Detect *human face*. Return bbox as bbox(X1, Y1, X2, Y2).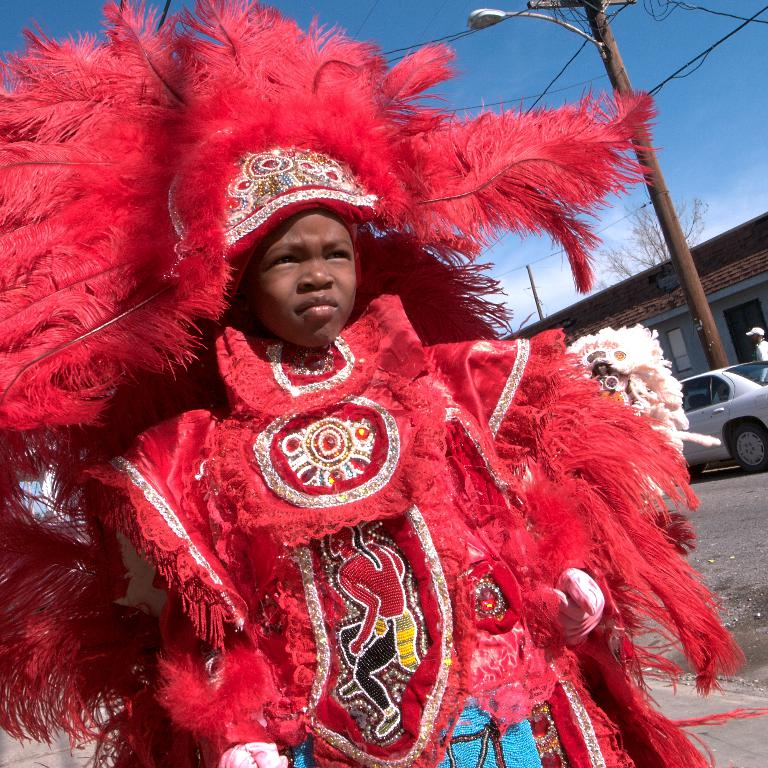
bbox(244, 213, 356, 343).
